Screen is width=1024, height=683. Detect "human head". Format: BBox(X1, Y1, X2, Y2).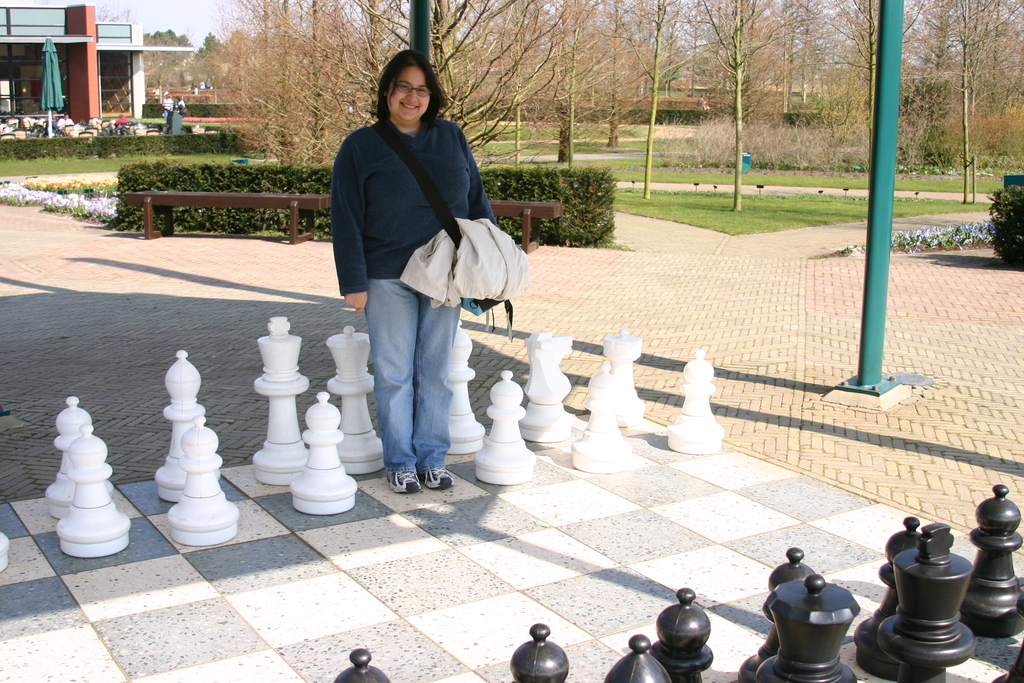
BBox(369, 53, 442, 128).
